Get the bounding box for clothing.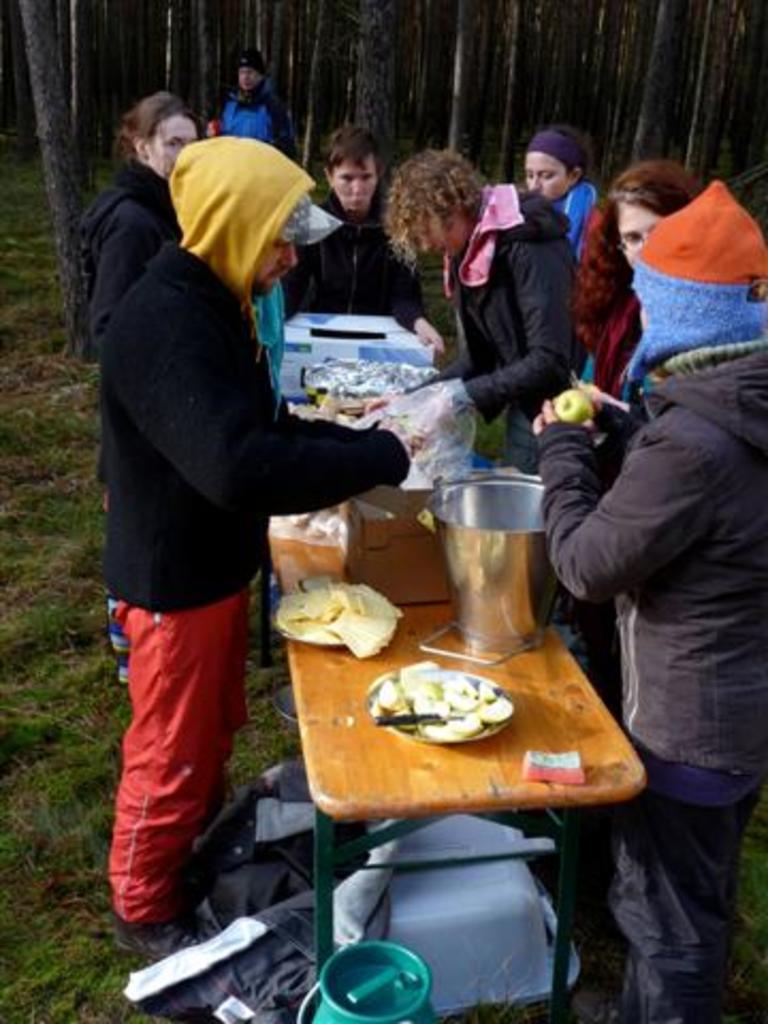
crop(480, 181, 565, 437).
